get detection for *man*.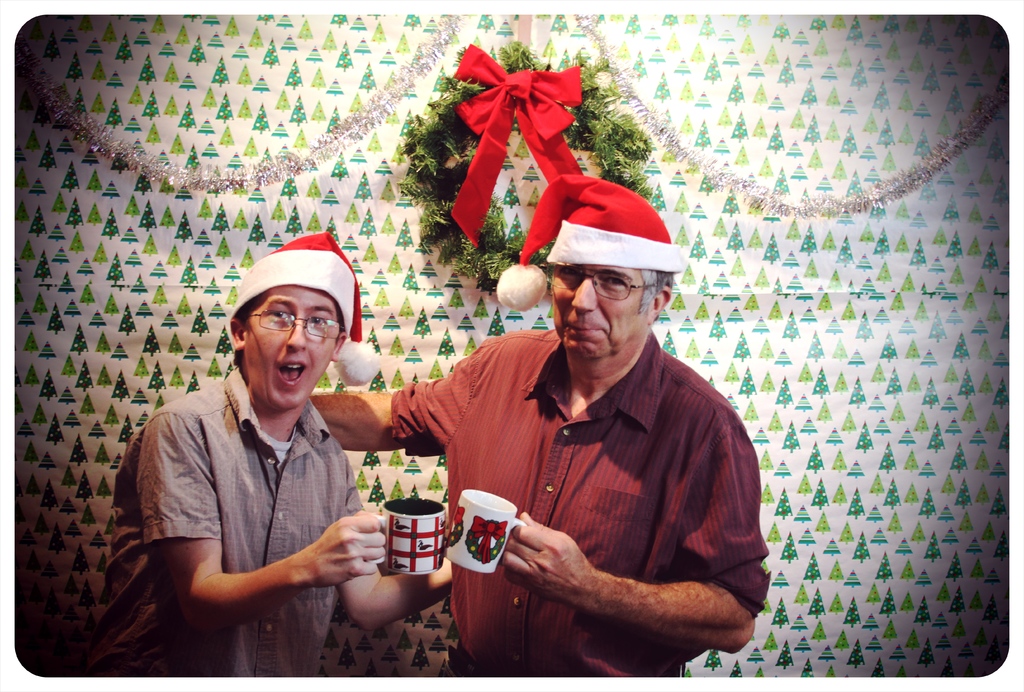
Detection: {"x1": 124, "y1": 258, "x2": 408, "y2": 668}.
